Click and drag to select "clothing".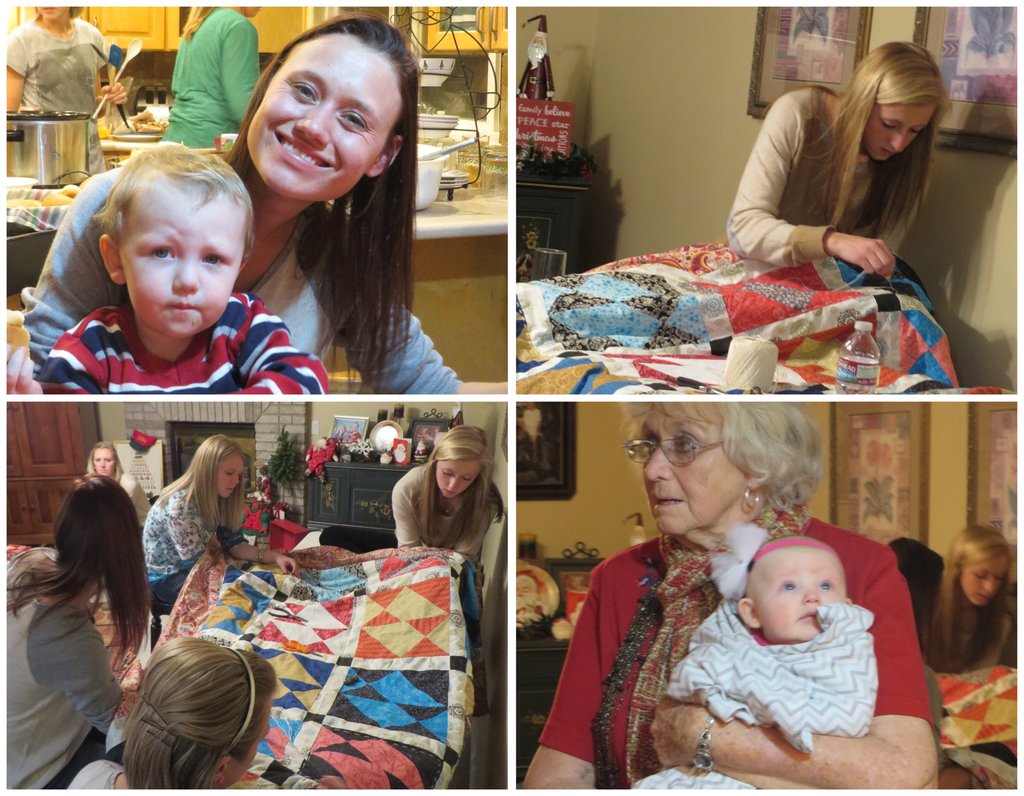
Selection: <box>6,547,124,790</box>.
